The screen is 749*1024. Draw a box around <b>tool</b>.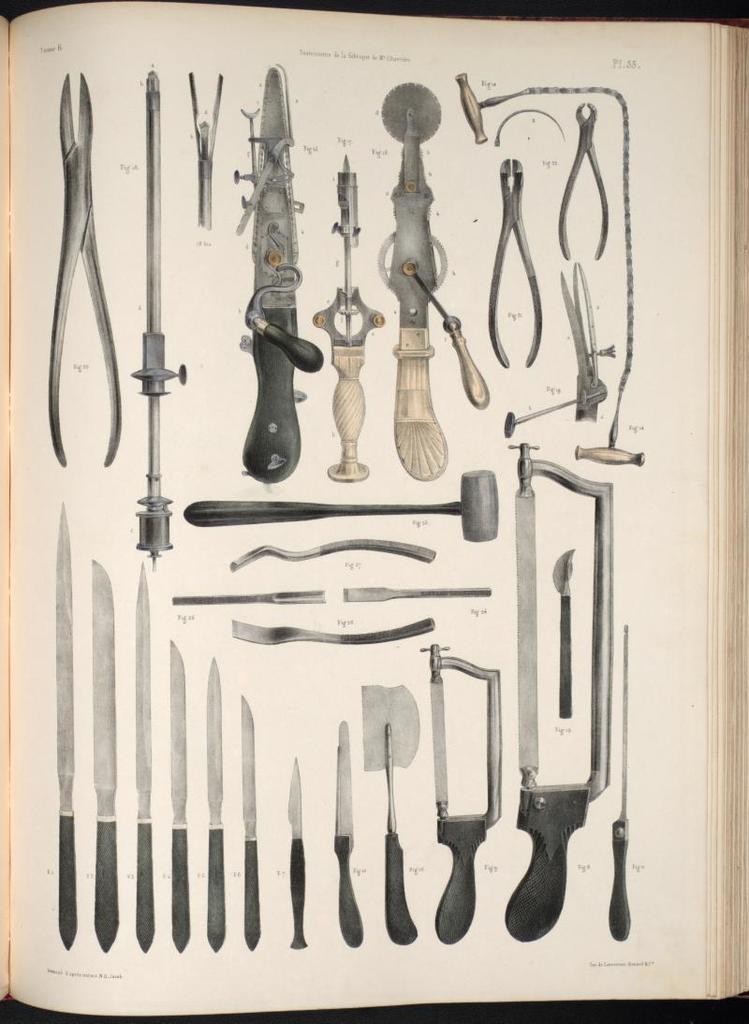
<box>184,473,501,542</box>.
